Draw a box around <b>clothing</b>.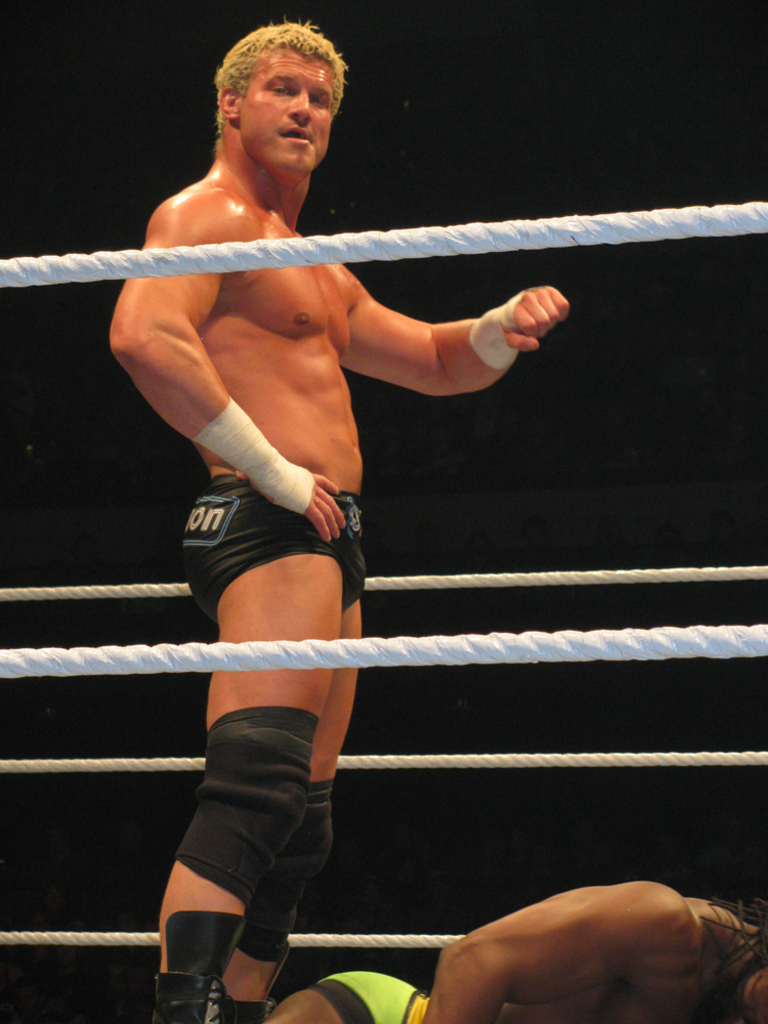
x1=321 y1=963 x2=420 y2=1023.
